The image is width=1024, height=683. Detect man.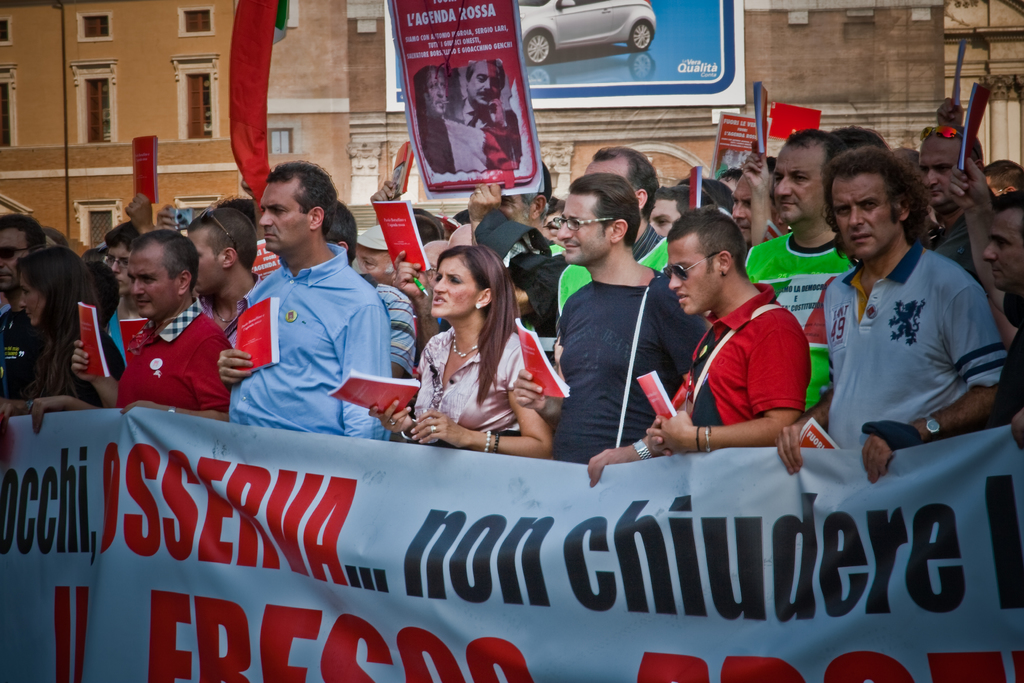
Detection: <bbox>352, 224, 396, 288</bbox>.
